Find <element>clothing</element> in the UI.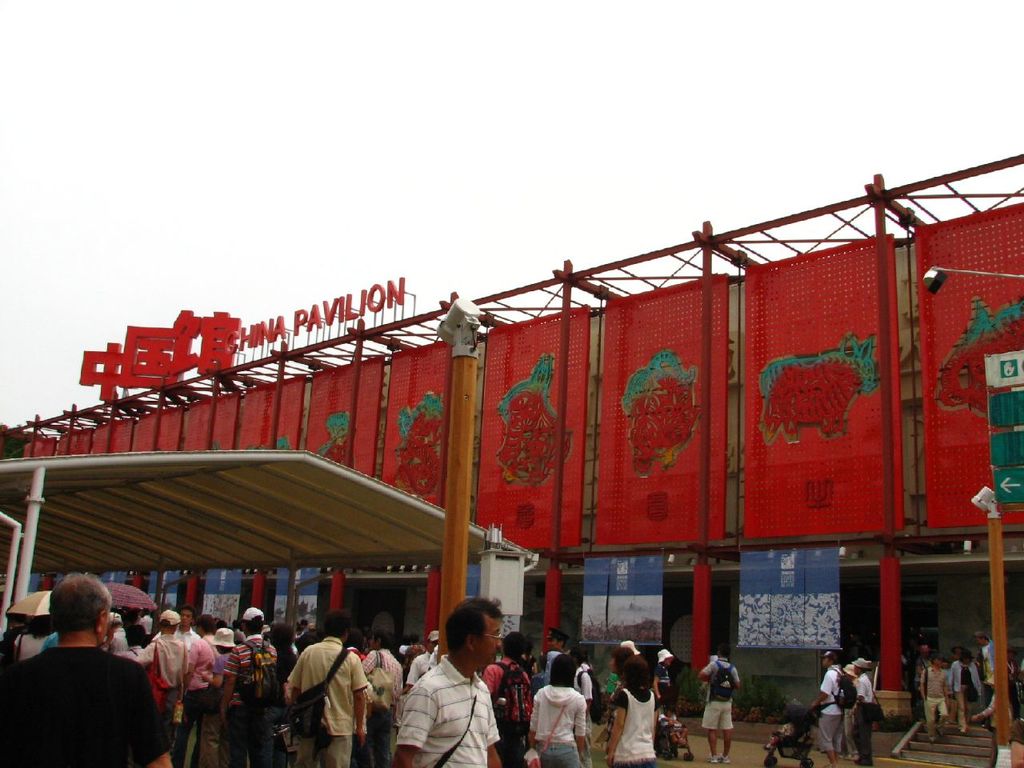
UI element at bbox=[405, 650, 440, 689].
